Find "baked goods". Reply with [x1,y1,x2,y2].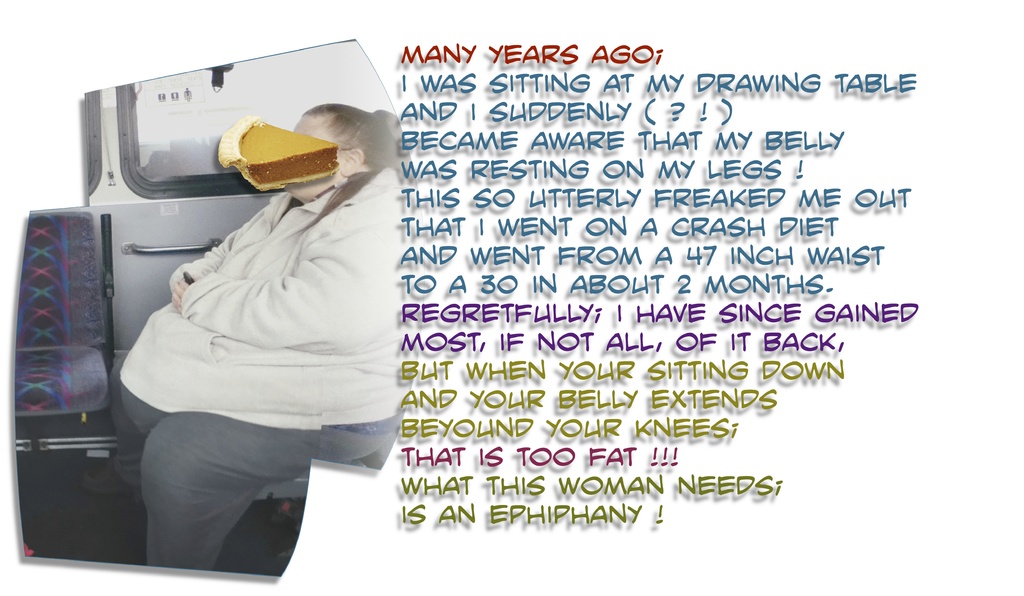
[212,115,335,197].
